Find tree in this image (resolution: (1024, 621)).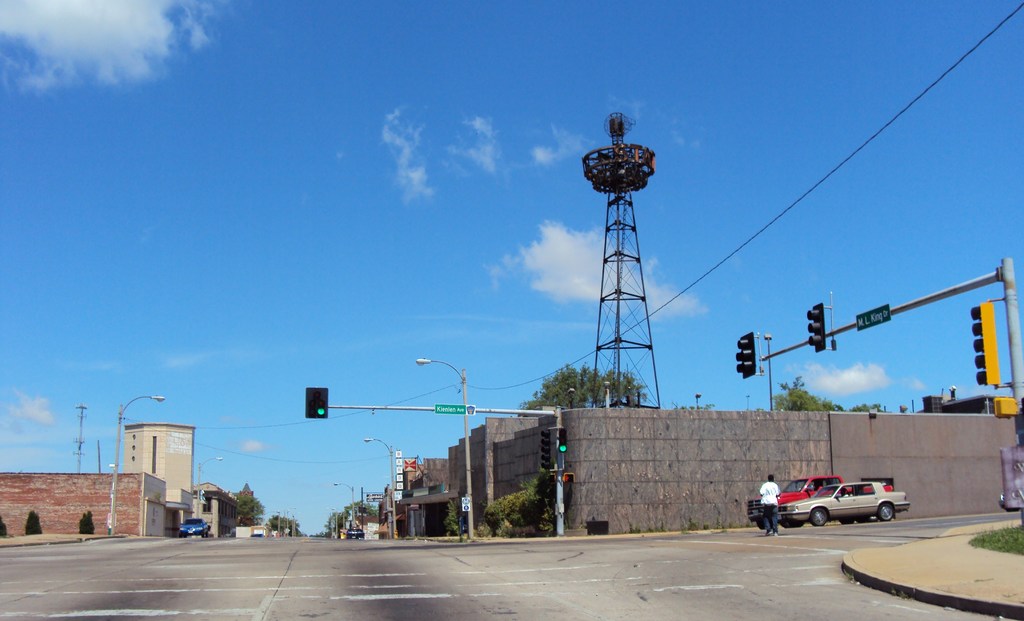
l=503, t=360, r=650, b=424.
